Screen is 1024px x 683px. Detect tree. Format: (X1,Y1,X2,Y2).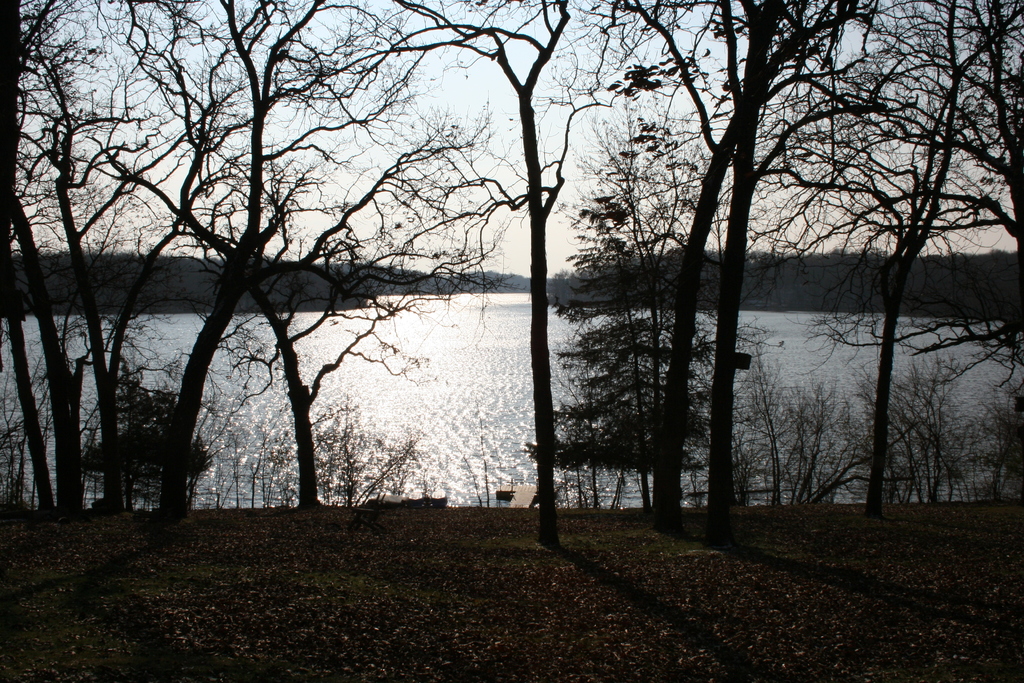
(785,25,992,548).
